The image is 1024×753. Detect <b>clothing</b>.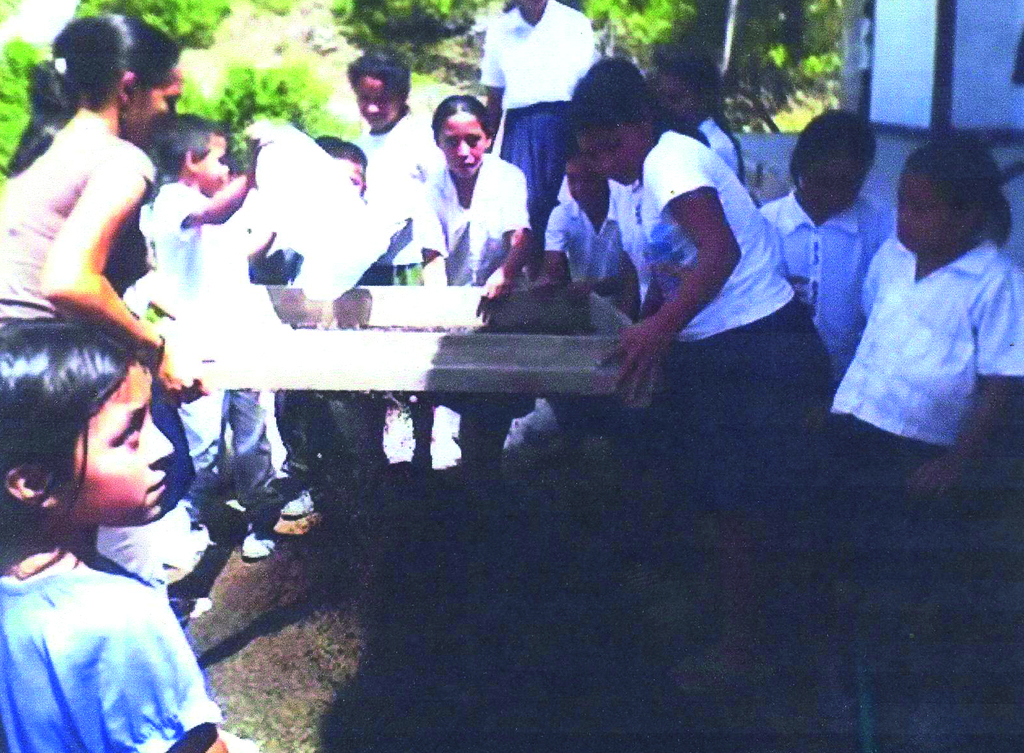
Detection: 0 101 161 317.
